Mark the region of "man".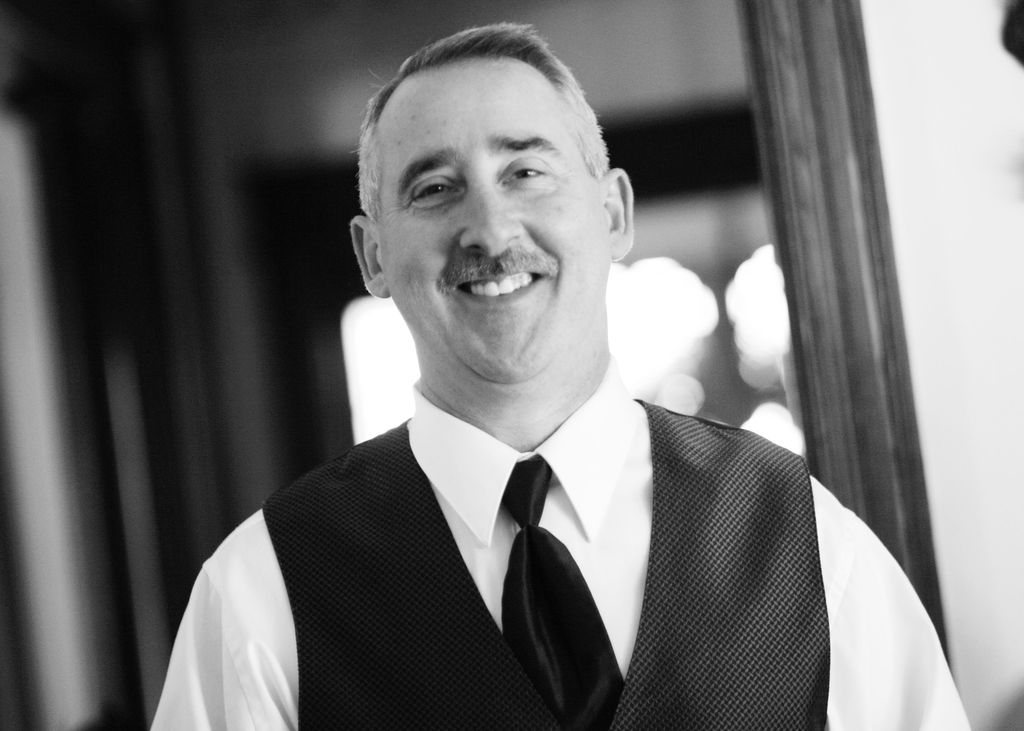
Region: (104,62,881,719).
